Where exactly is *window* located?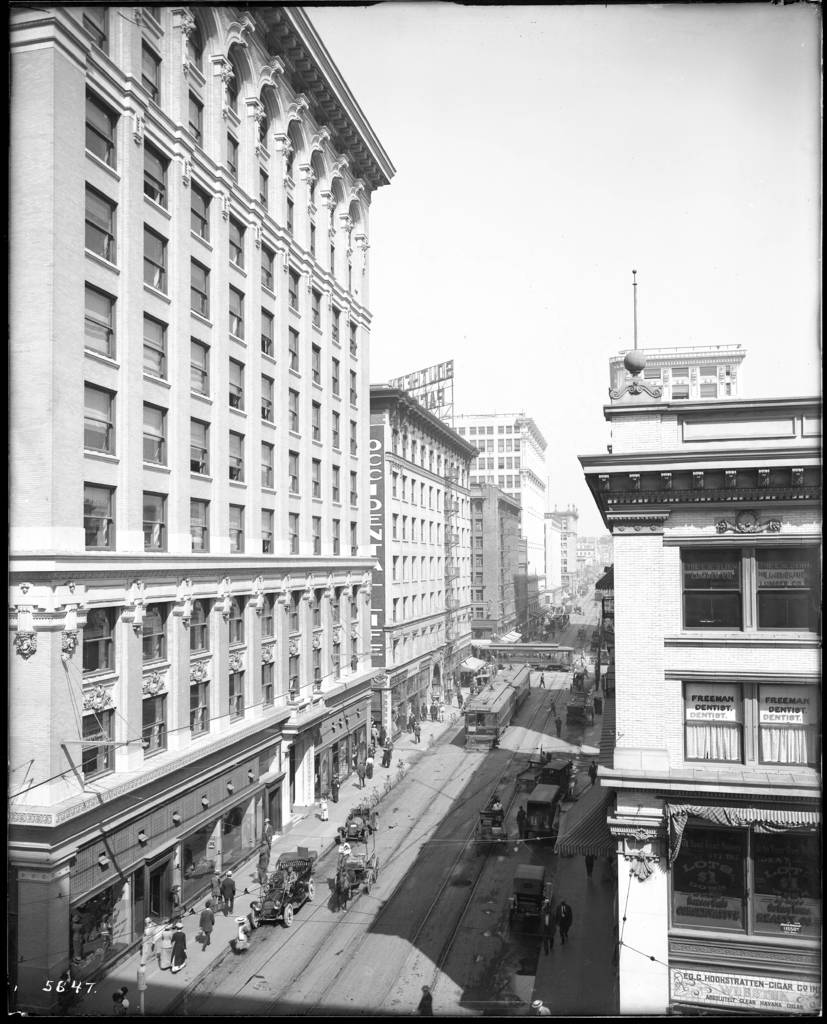
Its bounding box is left=230, top=504, right=244, bottom=554.
